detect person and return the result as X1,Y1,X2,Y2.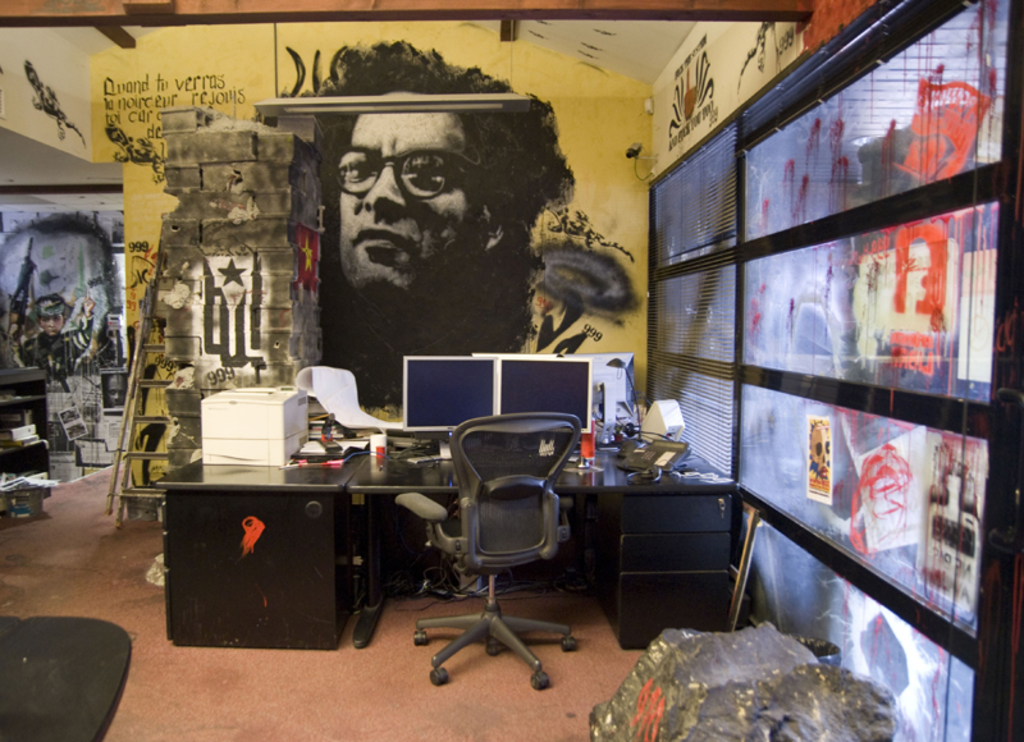
310,37,575,365.
